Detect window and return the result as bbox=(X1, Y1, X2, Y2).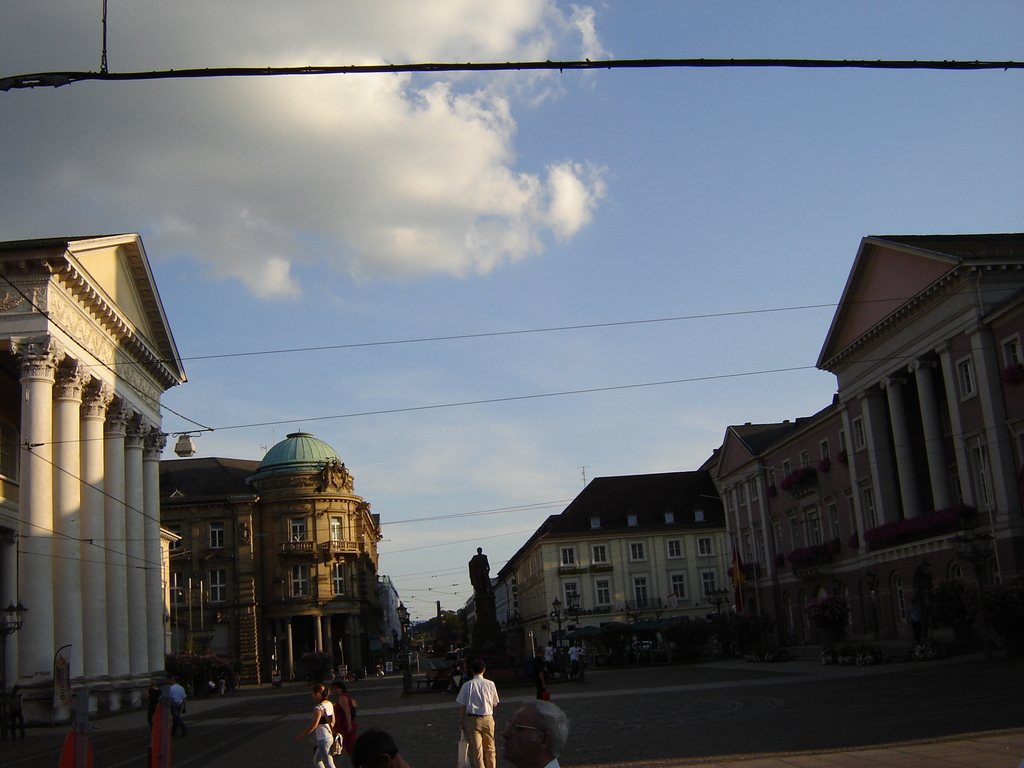
bbox=(665, 537, 685, 563).
